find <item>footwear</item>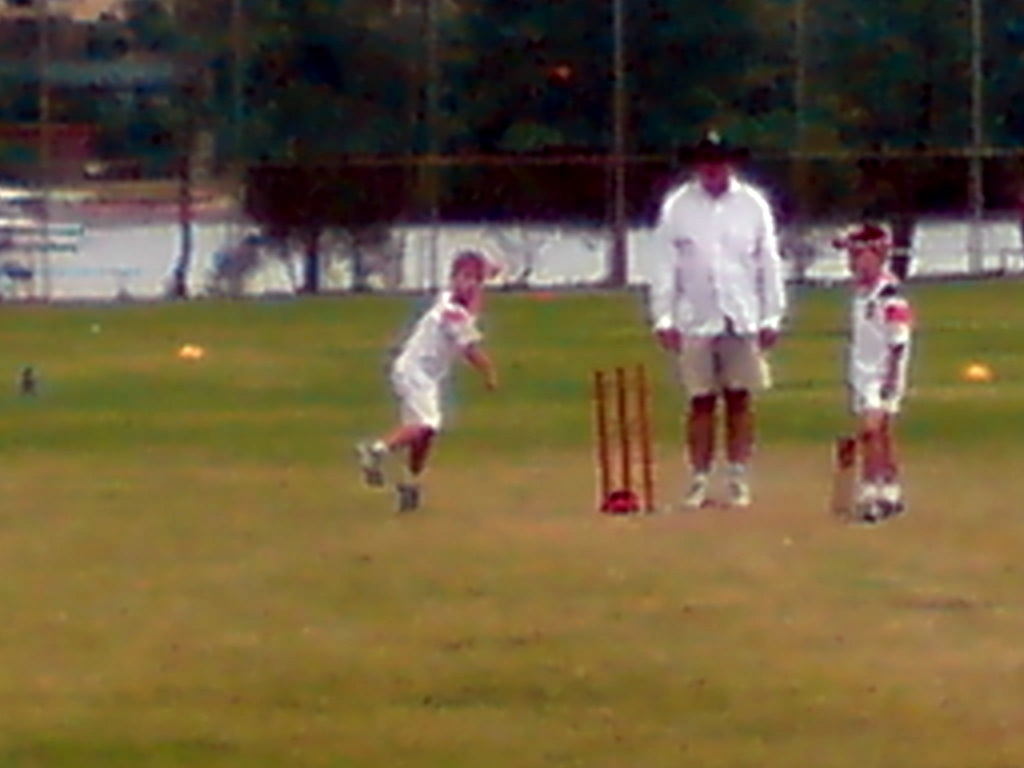
BBox(863, 495, 900, 522)
